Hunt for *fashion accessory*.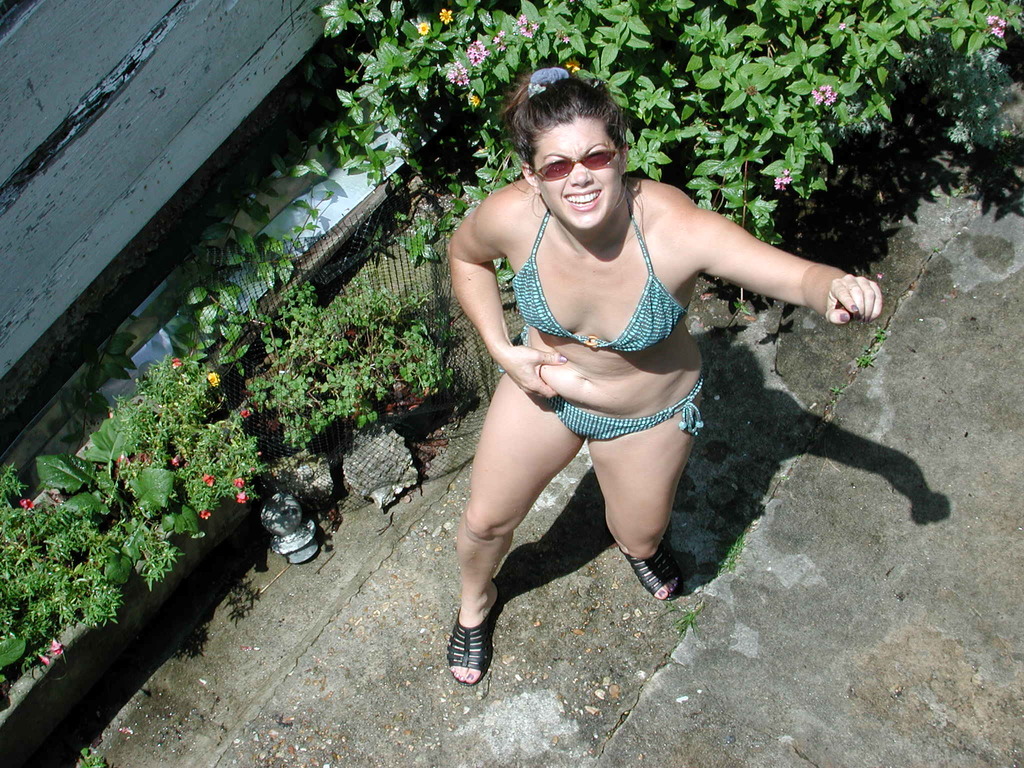
Hunted down at 528, 64, 568, 92.
